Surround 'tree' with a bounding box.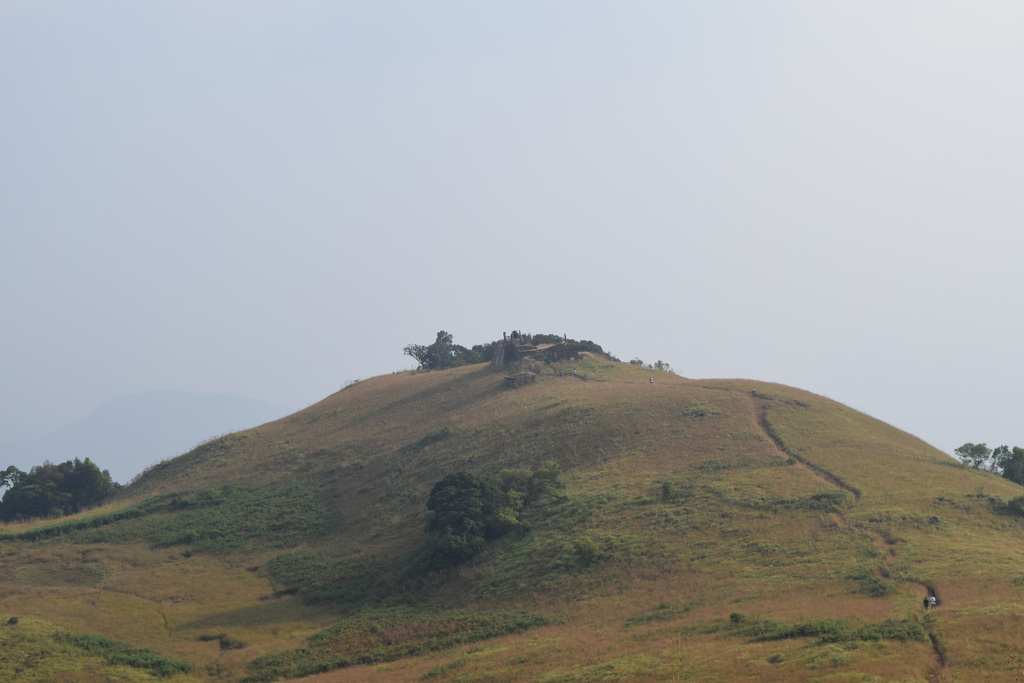
(left=0, top=463, right=28, bottom=488).
